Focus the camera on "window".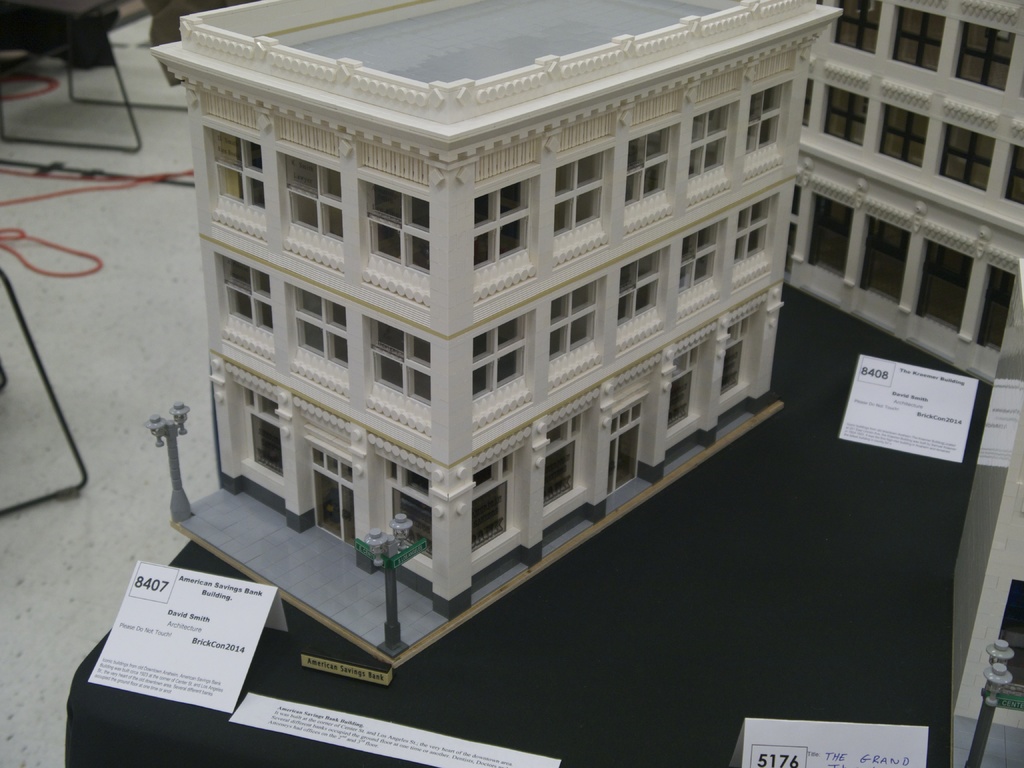
Focus region: detection(803, 78, 817, 125).
